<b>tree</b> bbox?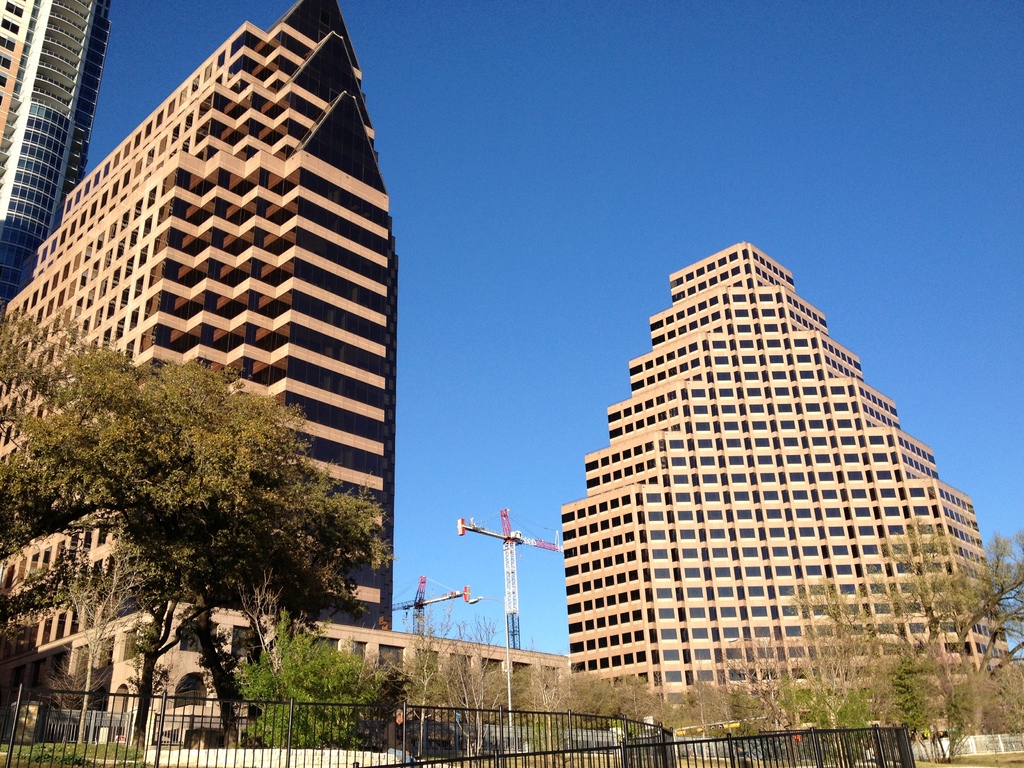
bbox=(884, 648, 932, 759)
